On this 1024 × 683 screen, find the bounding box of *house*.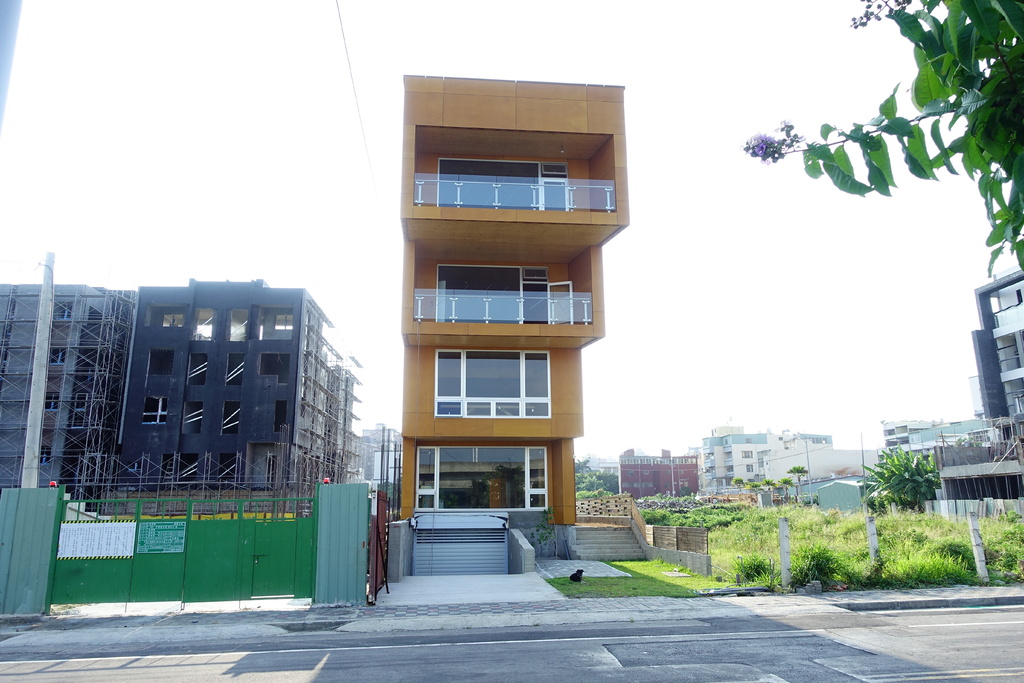
Bounding box: [973, 250, 1023, 448].
